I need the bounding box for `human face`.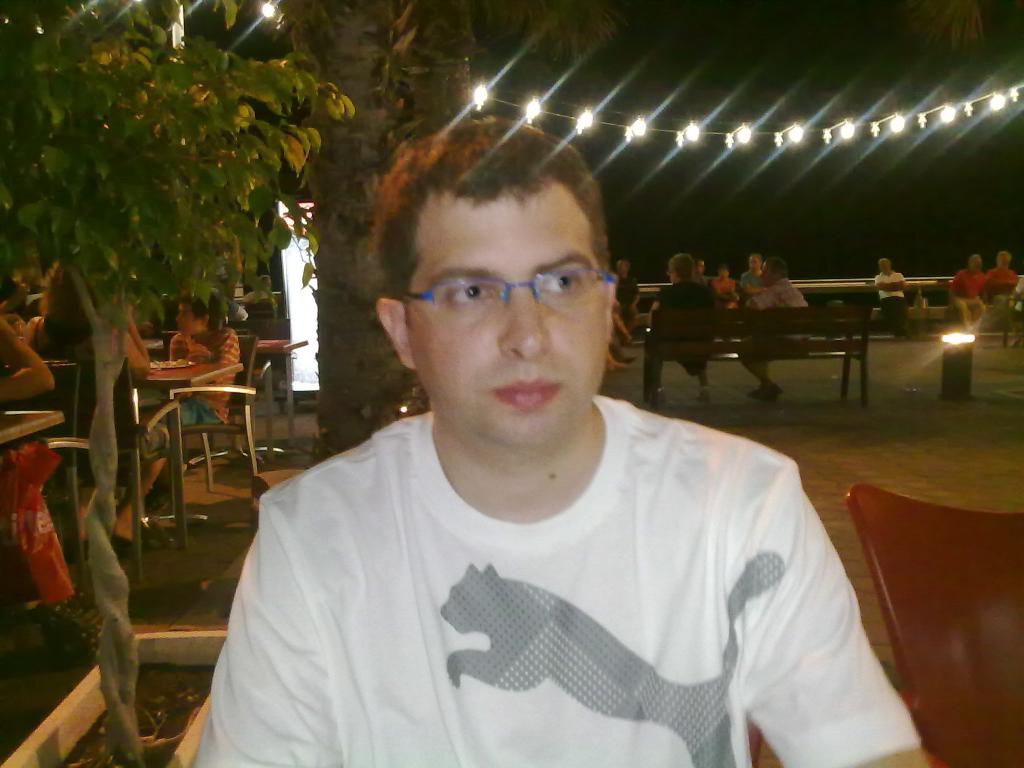
Here it is: select_region(403, 188, 609, 455).
